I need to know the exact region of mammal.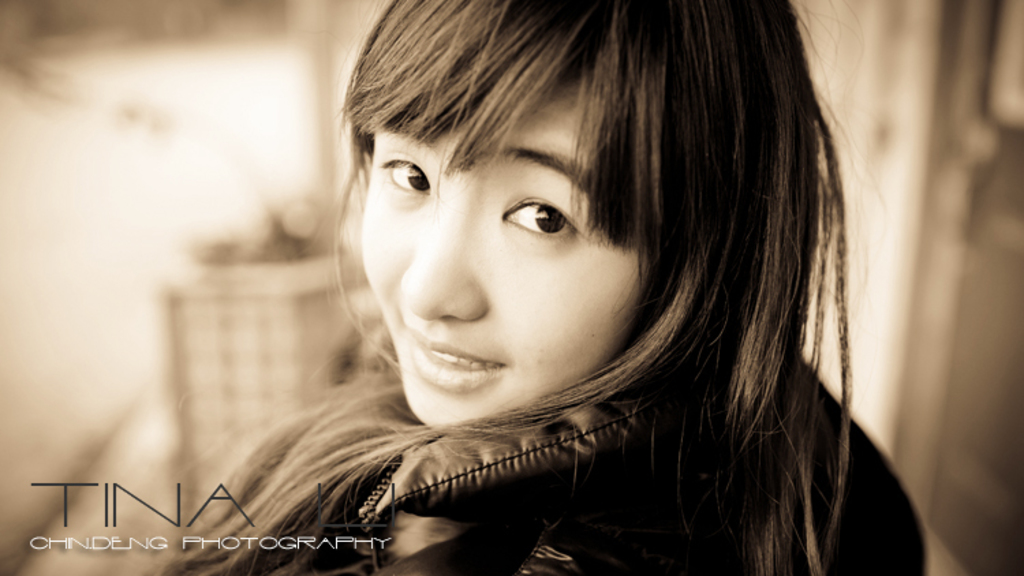
Region: bbox=(154, 0, 972, 575).
